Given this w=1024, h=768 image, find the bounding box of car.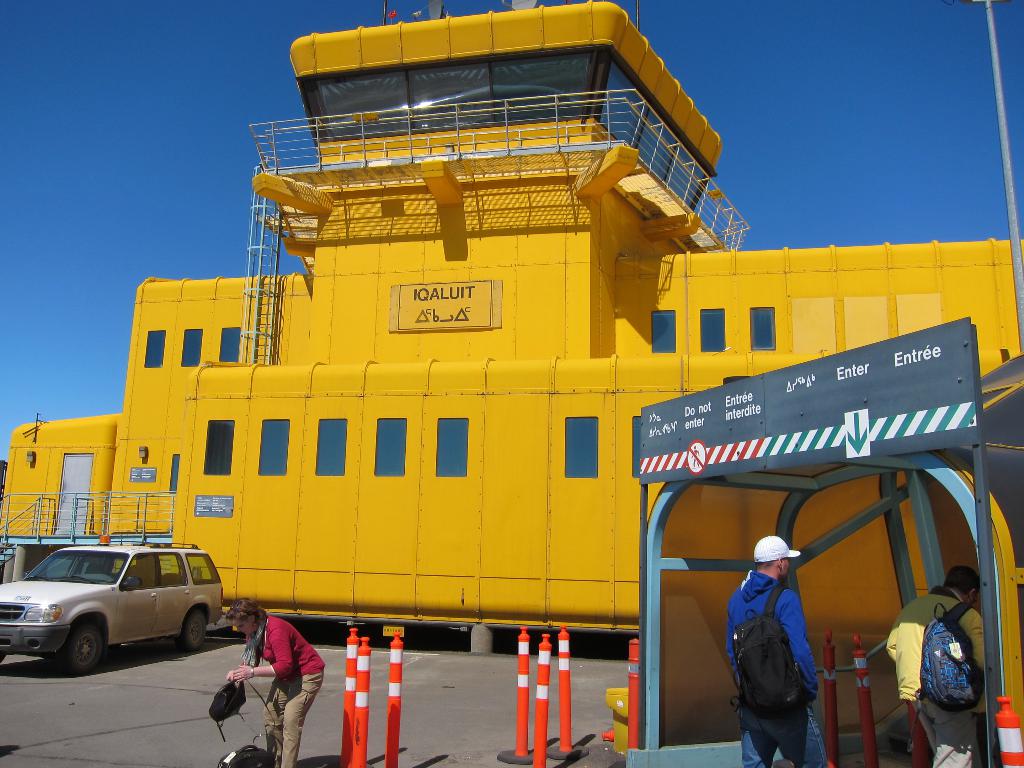
{"left": 3, "top": 541, "right": 227, "bottom": 677}.
